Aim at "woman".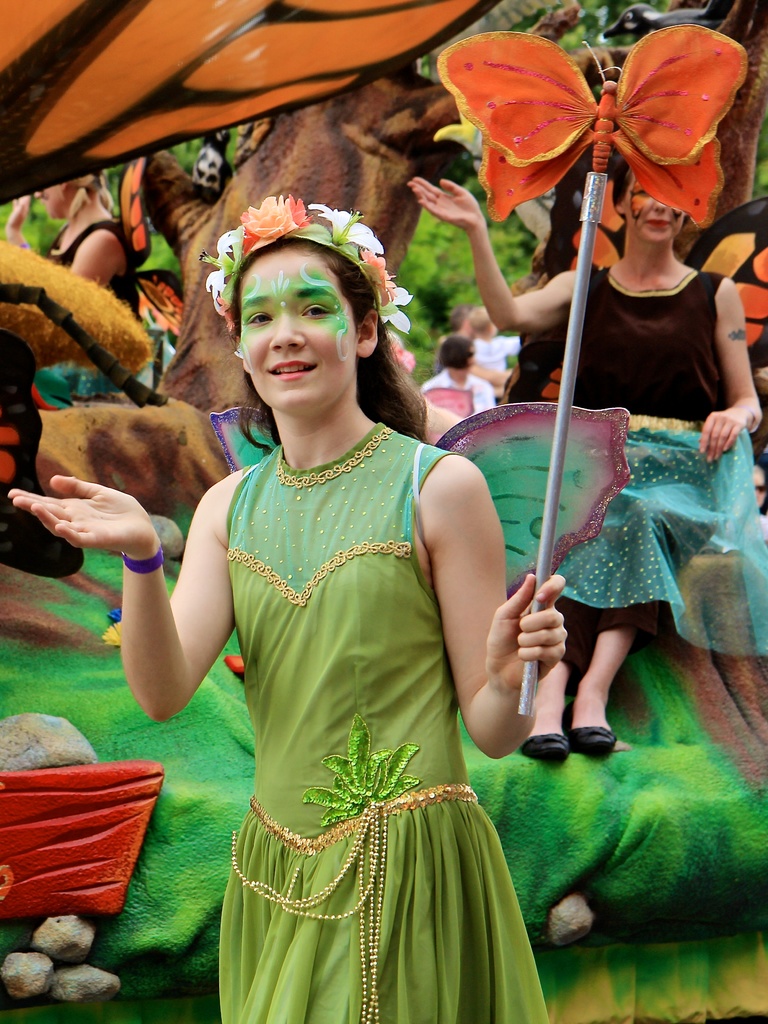
Aimed at 408 140 767 758.
